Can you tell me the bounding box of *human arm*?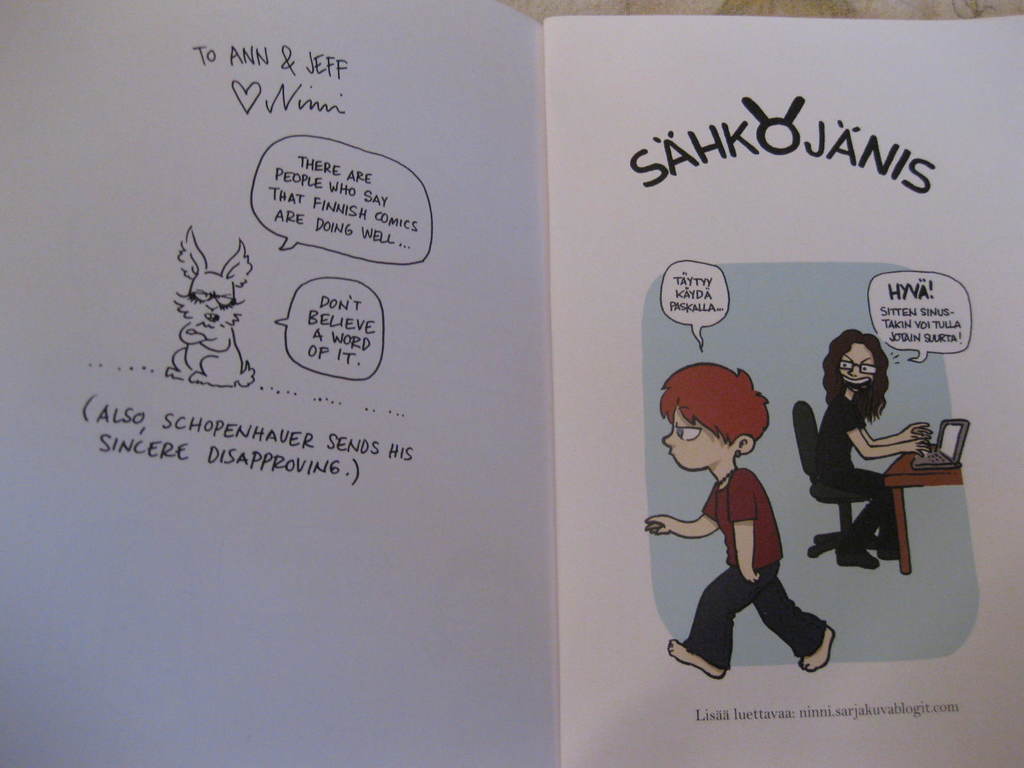
pyautogui.locateOnScreen(858, 419, 935, 452).
